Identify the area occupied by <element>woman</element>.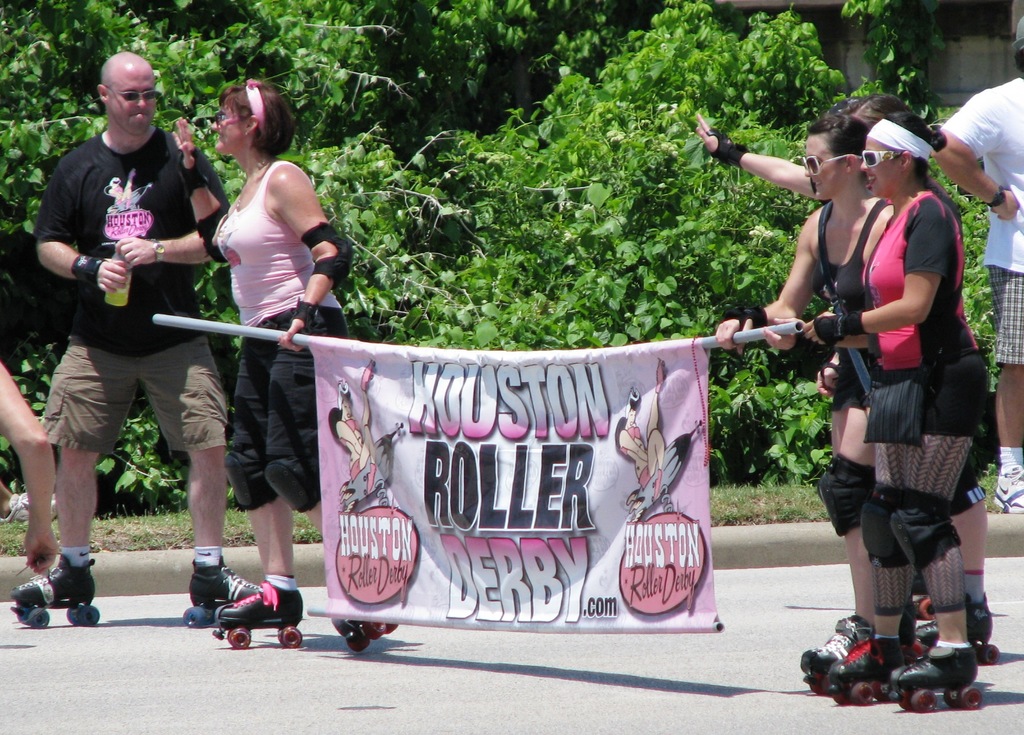
Area: [188,89,337,615].
